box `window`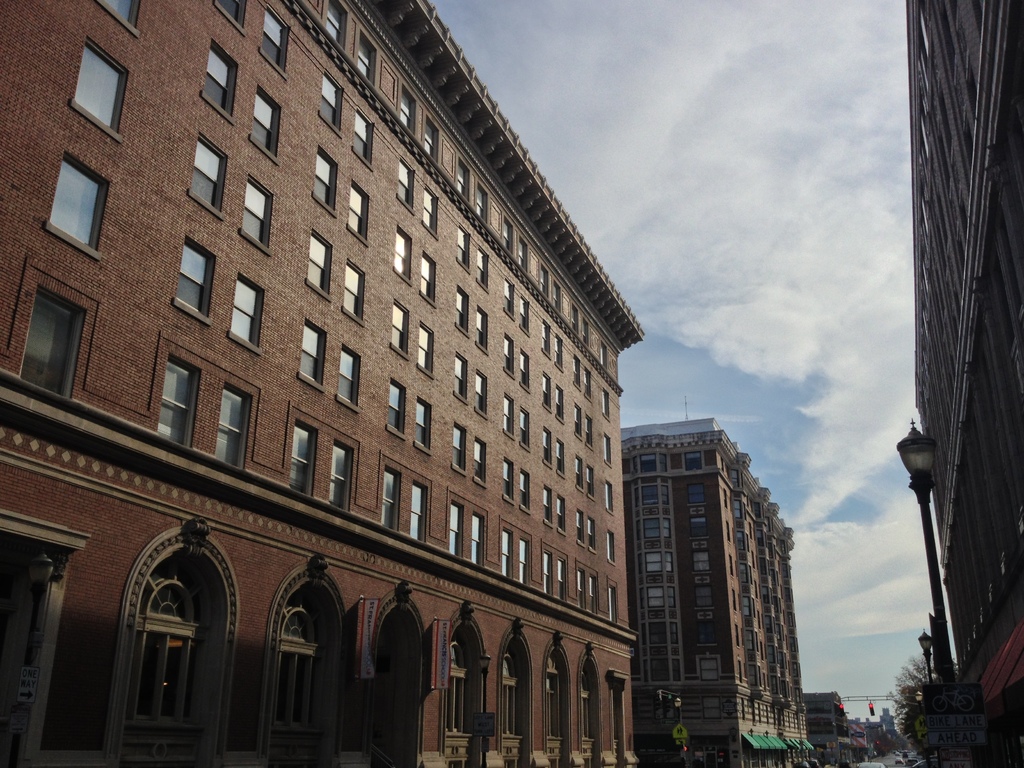
[x1=328, y1=438, x2=356, y2=511]
